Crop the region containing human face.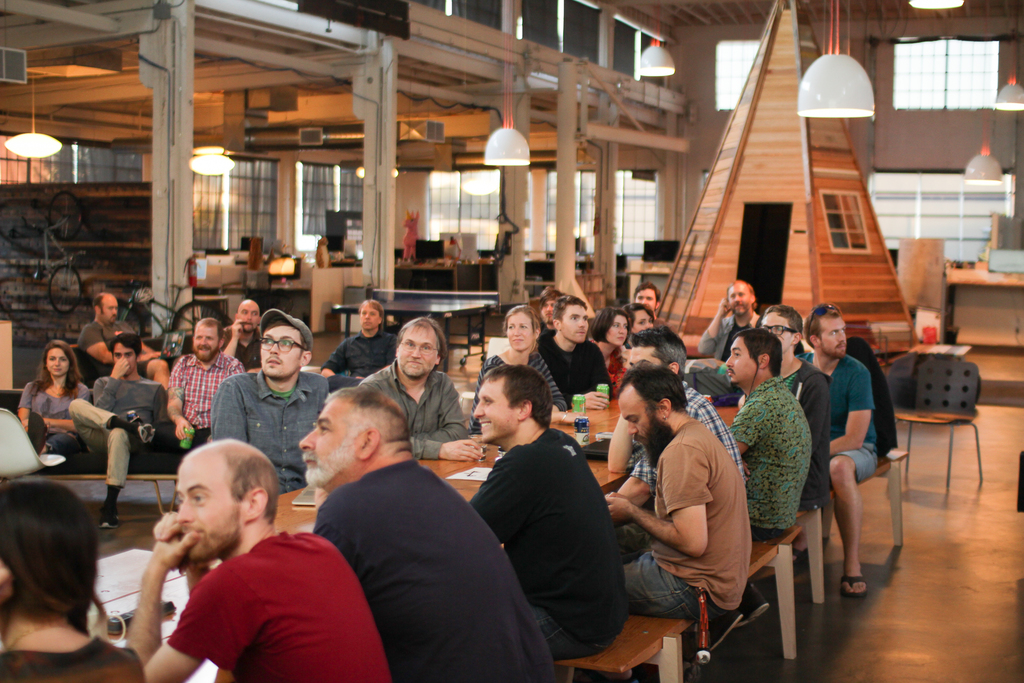
Crop region: crop(397, 329, 438, 377).
